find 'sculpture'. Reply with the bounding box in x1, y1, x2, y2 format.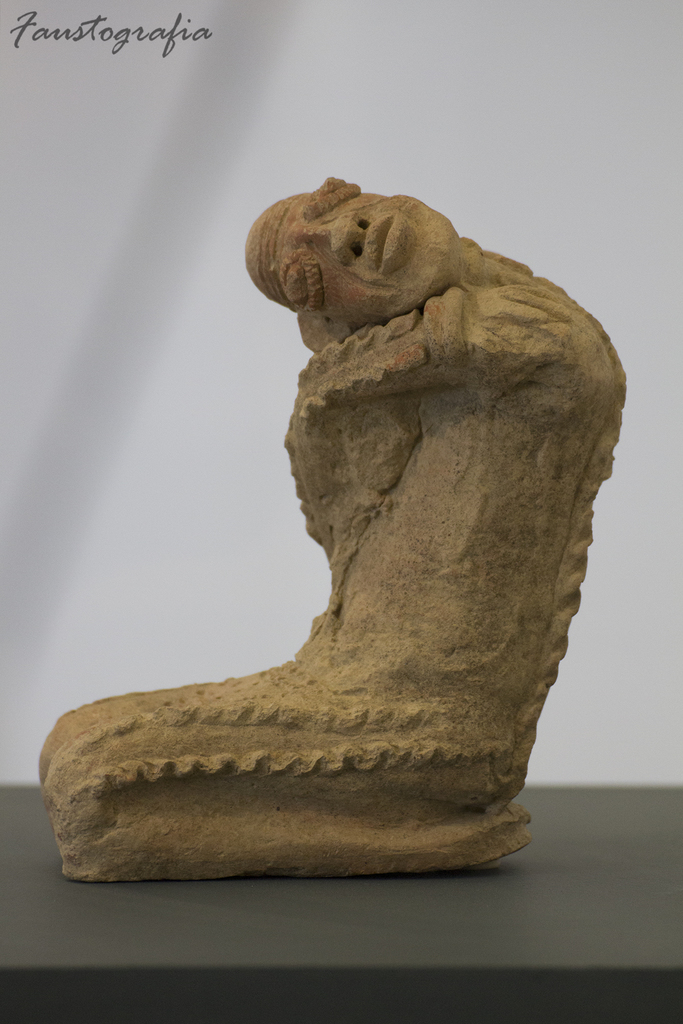
37, 168, 666, 863.
